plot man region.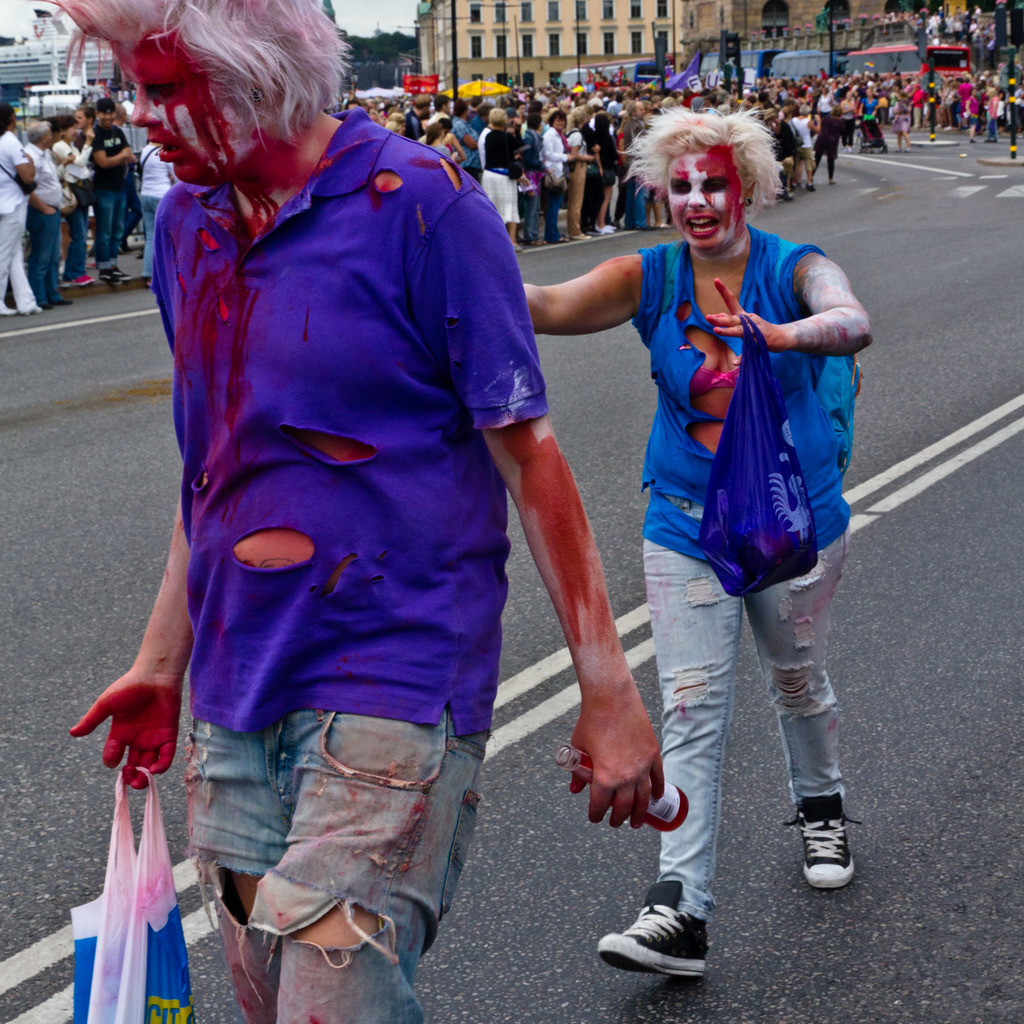
Plotted at {"x1": 33, "y1": 0, "x2": 657, "y2": 1023}.
